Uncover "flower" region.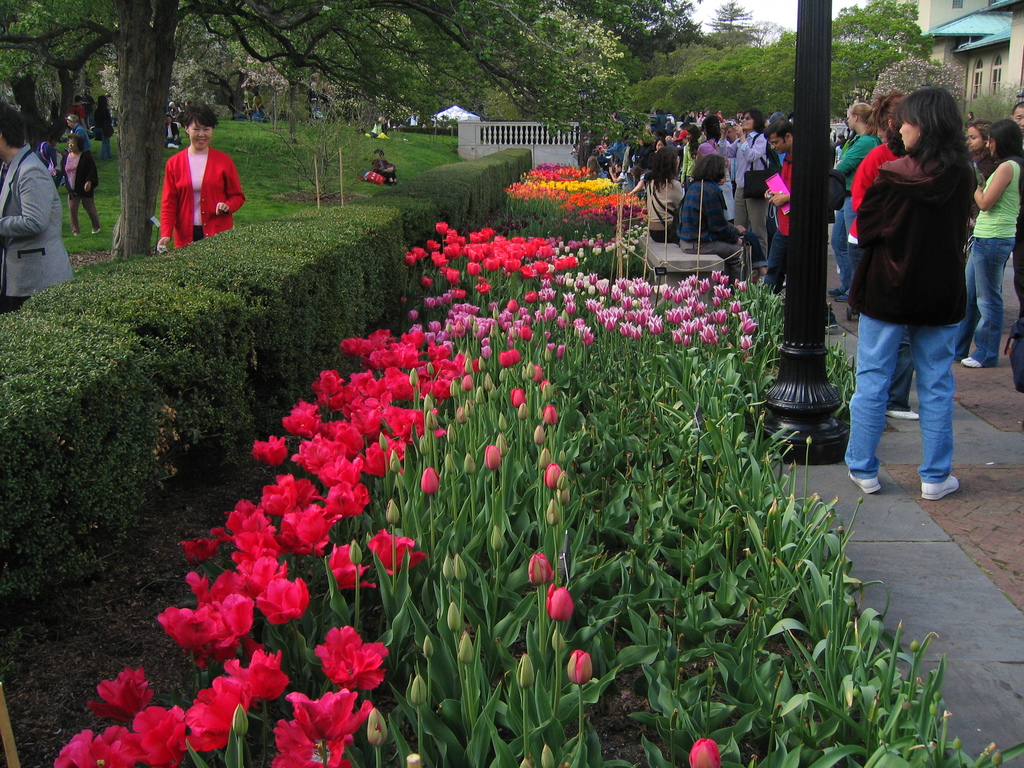
Uncovered: (568,650,593,684).
